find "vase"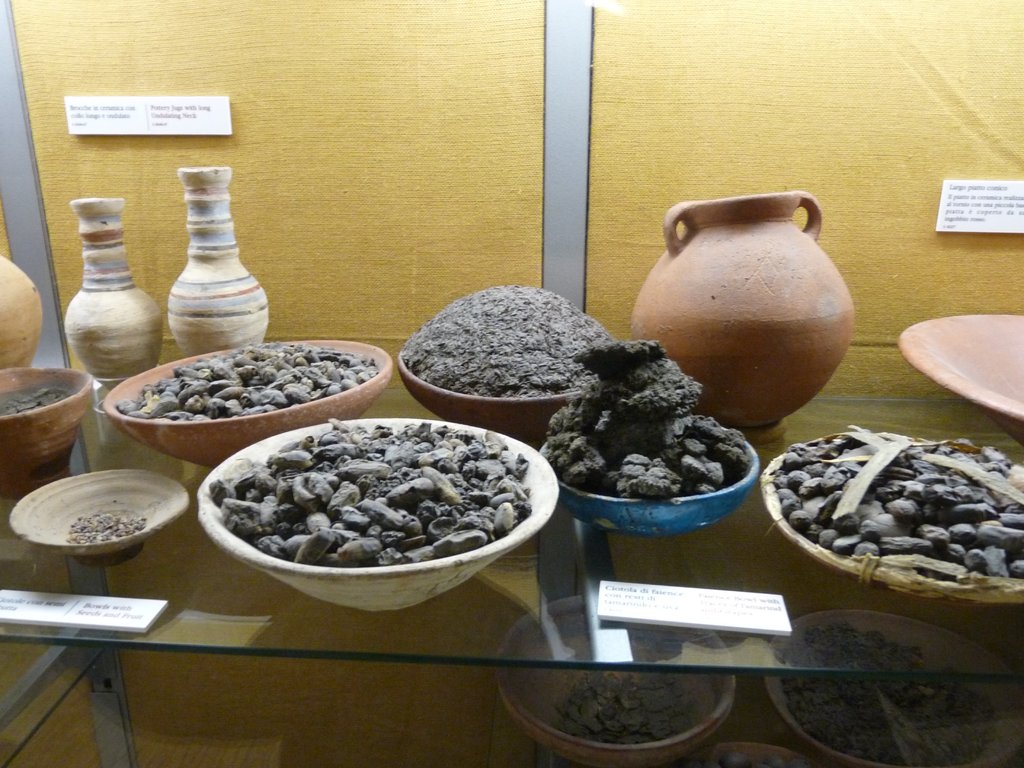
box(625, 187, 852, 431)
